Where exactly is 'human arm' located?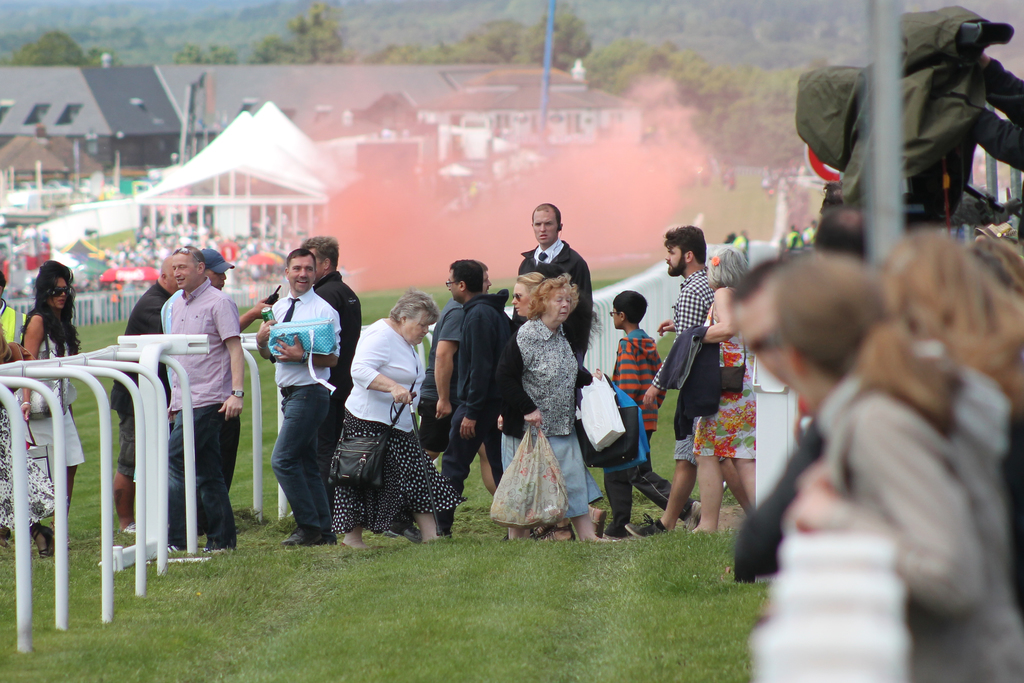
Its bounding box is 701, 286, 738, 344.
